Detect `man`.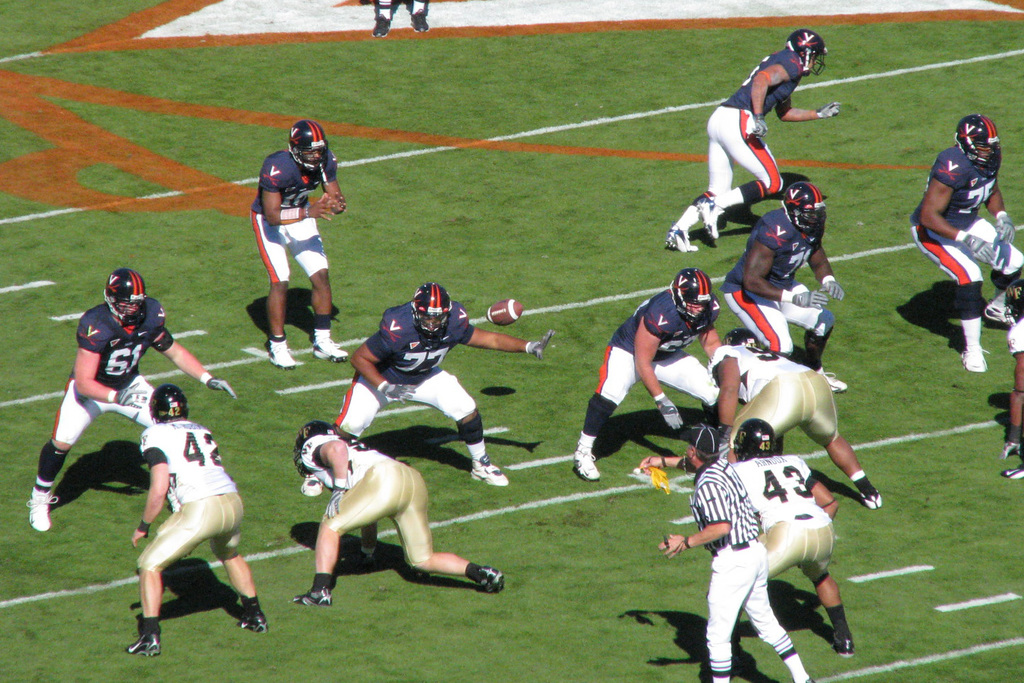
Detected at region(332, 284, 554, 488).
